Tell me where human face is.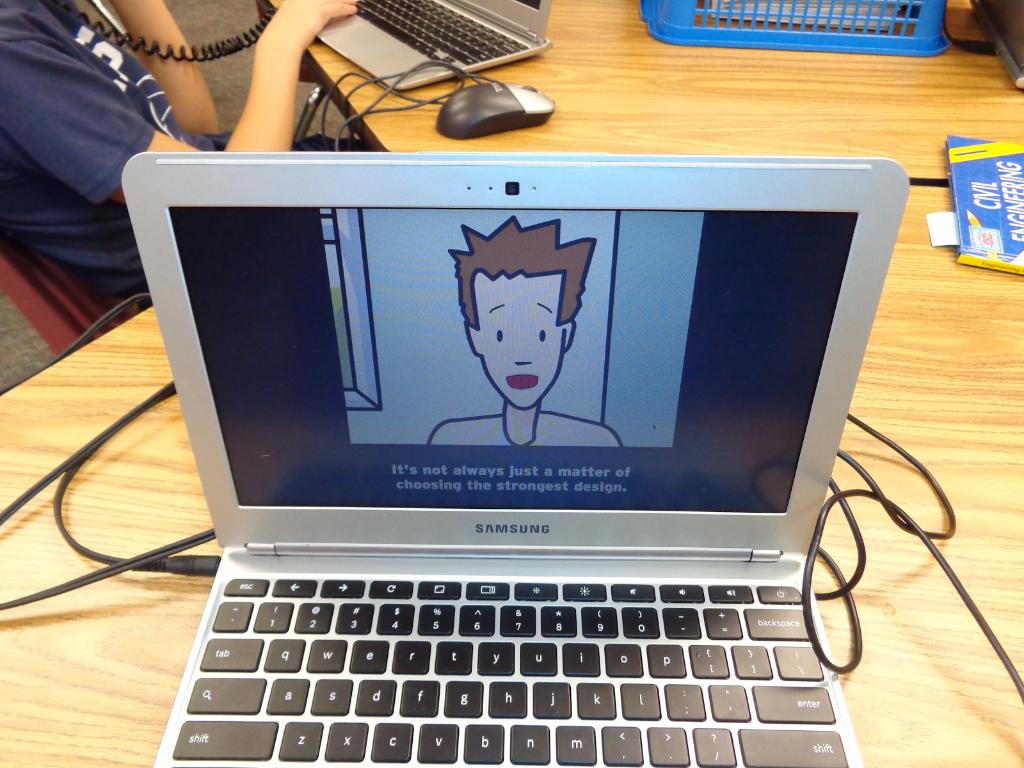
human face is at crop(473, 271, 561, 409).
